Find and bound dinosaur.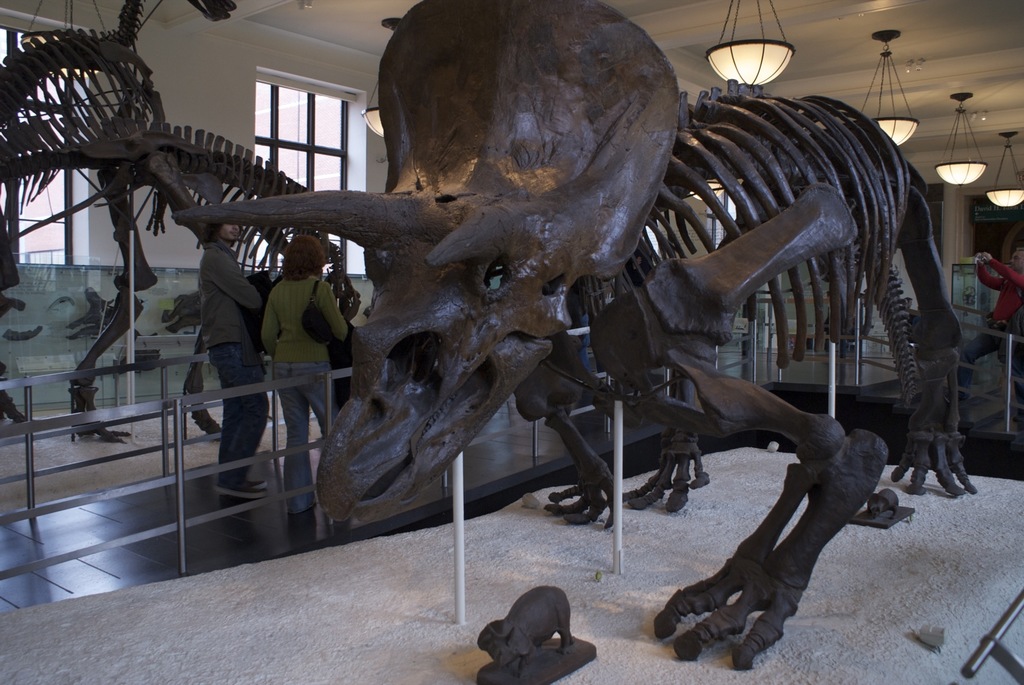
Bound: select_region(0, 0, 364, 437).
